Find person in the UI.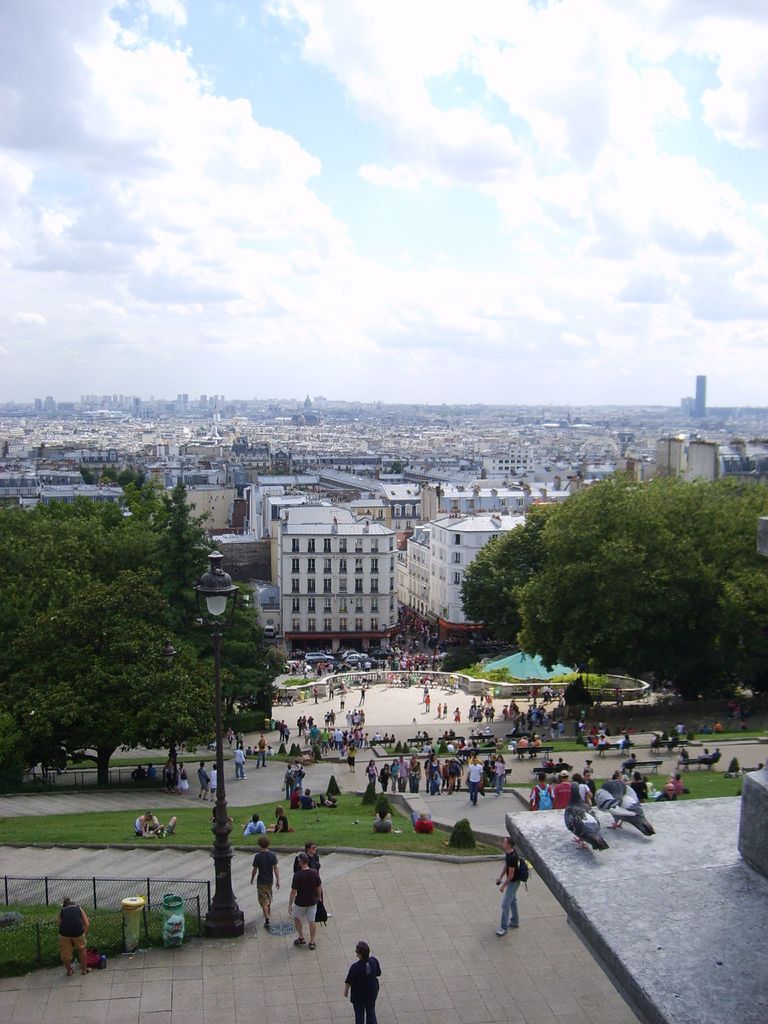
UI element at locate(209, 764, 221, 800).
